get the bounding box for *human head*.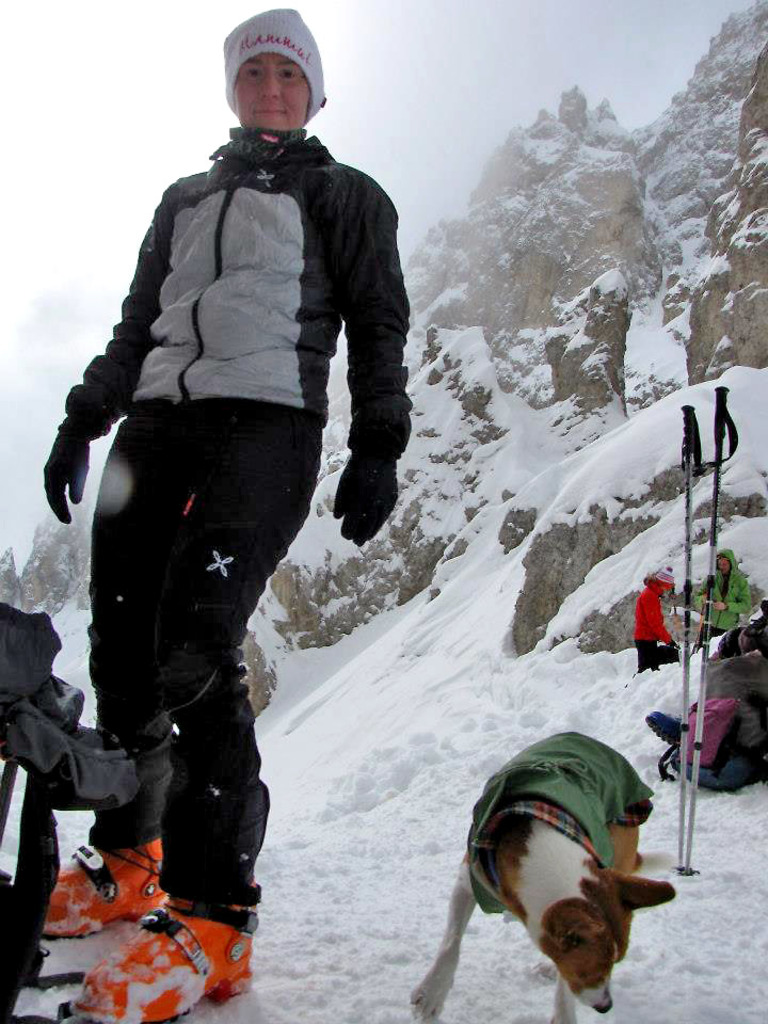
[left=199, top=11, right=331, bottom=150].
